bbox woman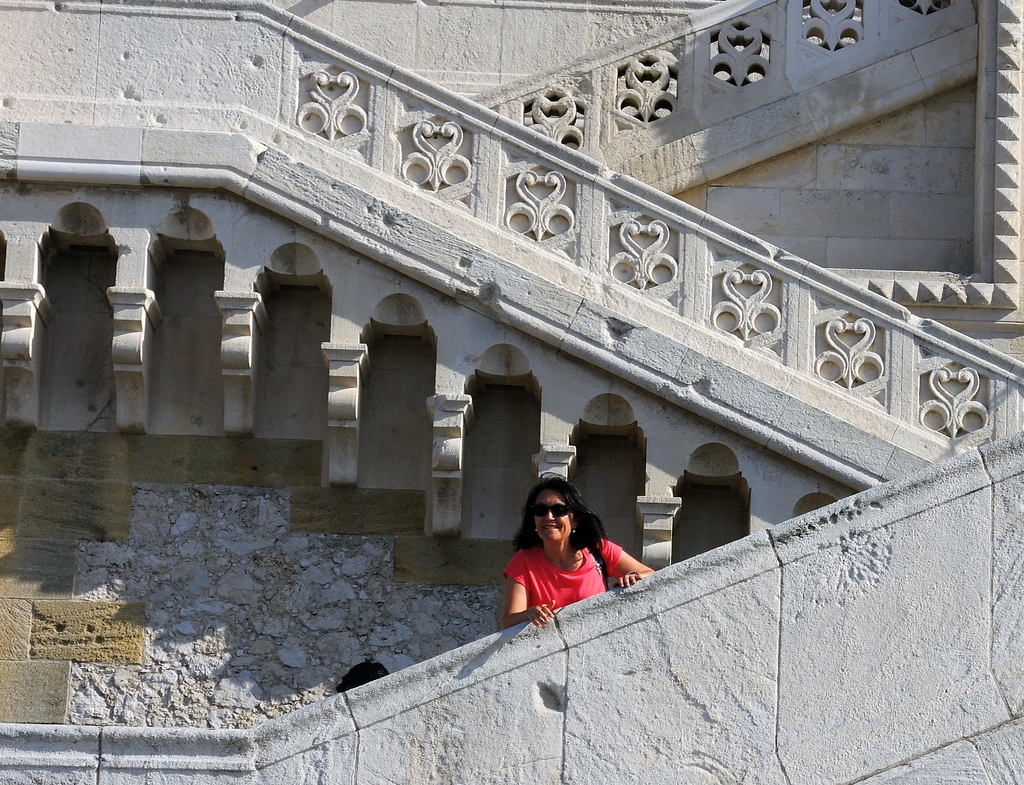
bbox=[490, 490, 639, 635]
